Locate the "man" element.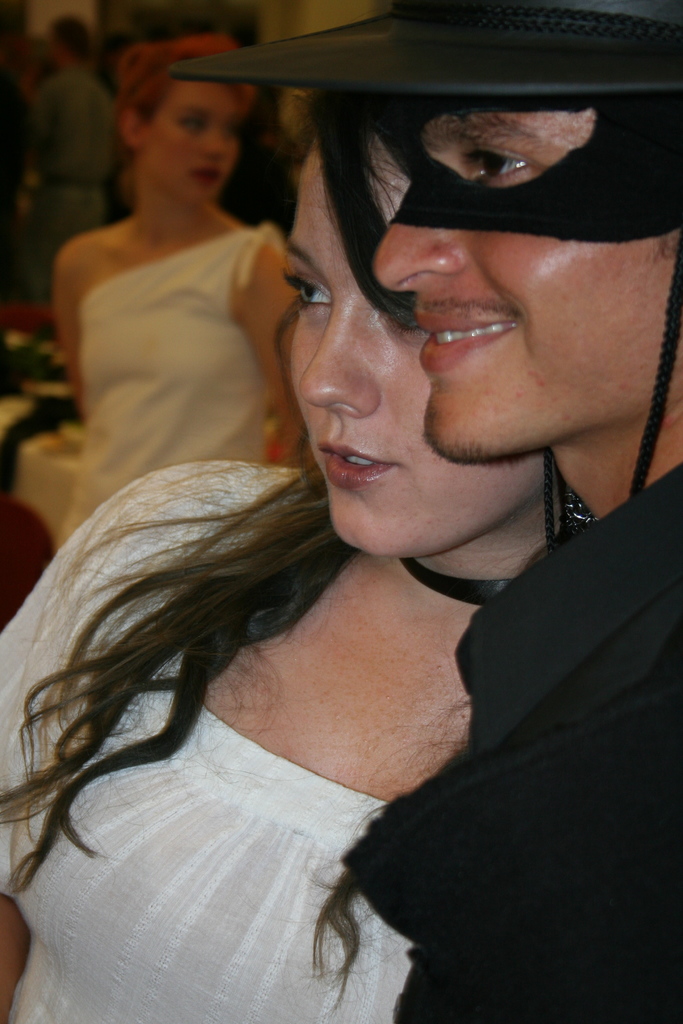
Element bbox: box(329, 0, 682, 1023).
